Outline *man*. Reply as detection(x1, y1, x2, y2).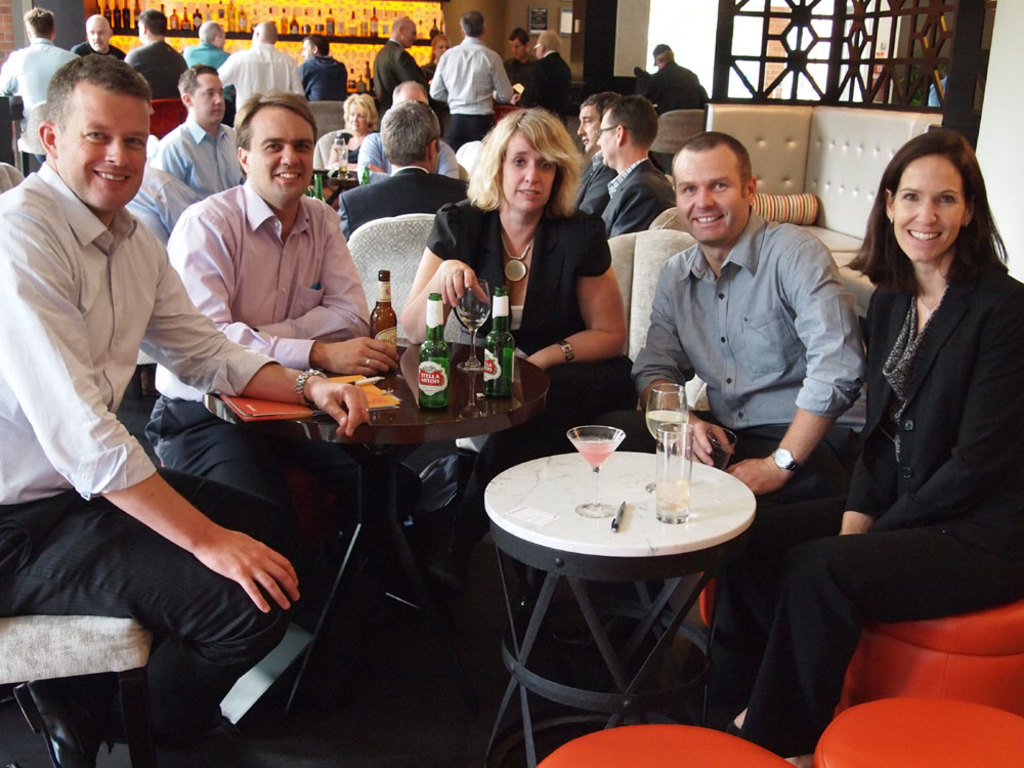
detection(161, 66, 244, 198).
